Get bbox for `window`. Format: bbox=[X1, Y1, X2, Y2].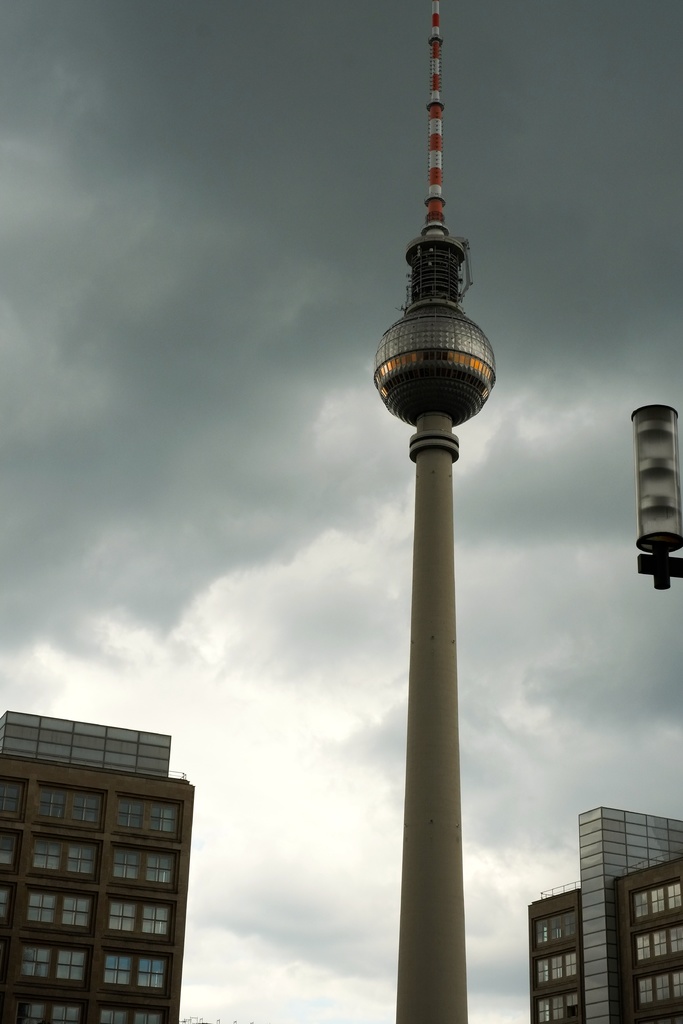
bbox=[103, 897, 141, 936].
